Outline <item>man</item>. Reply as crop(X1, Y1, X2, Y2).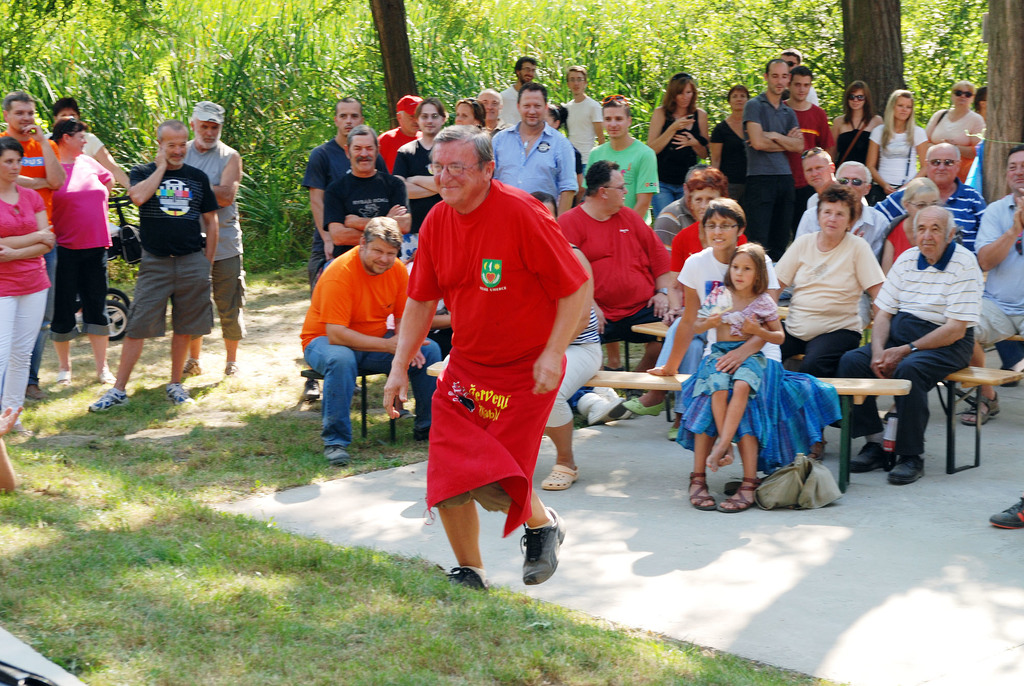
crop(552, 159, 671, 420).
